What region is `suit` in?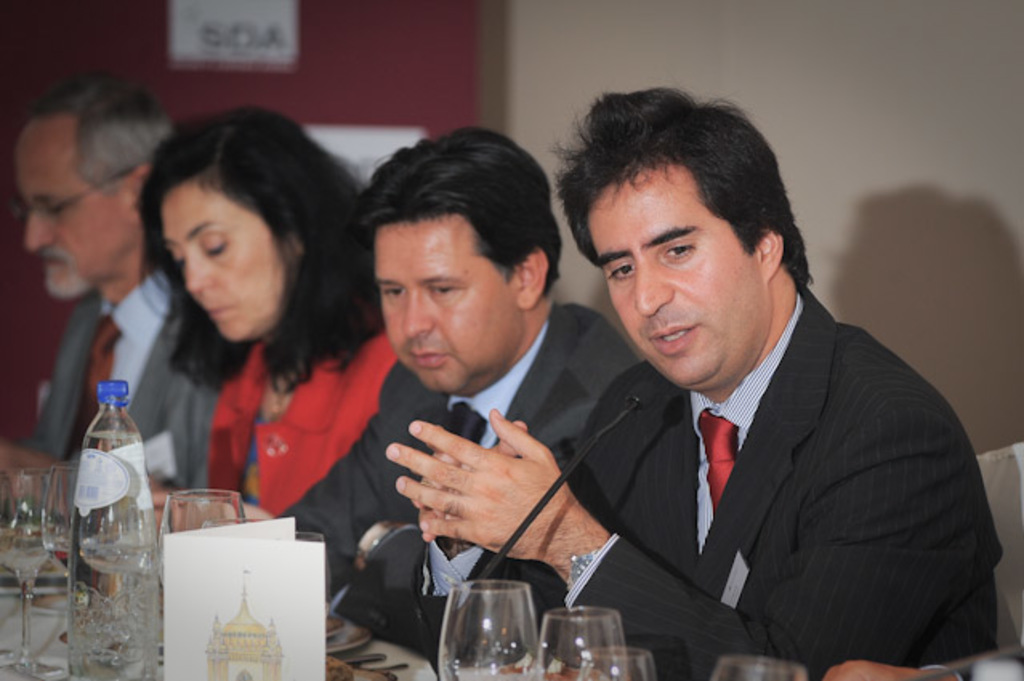
14:261:232:522.
